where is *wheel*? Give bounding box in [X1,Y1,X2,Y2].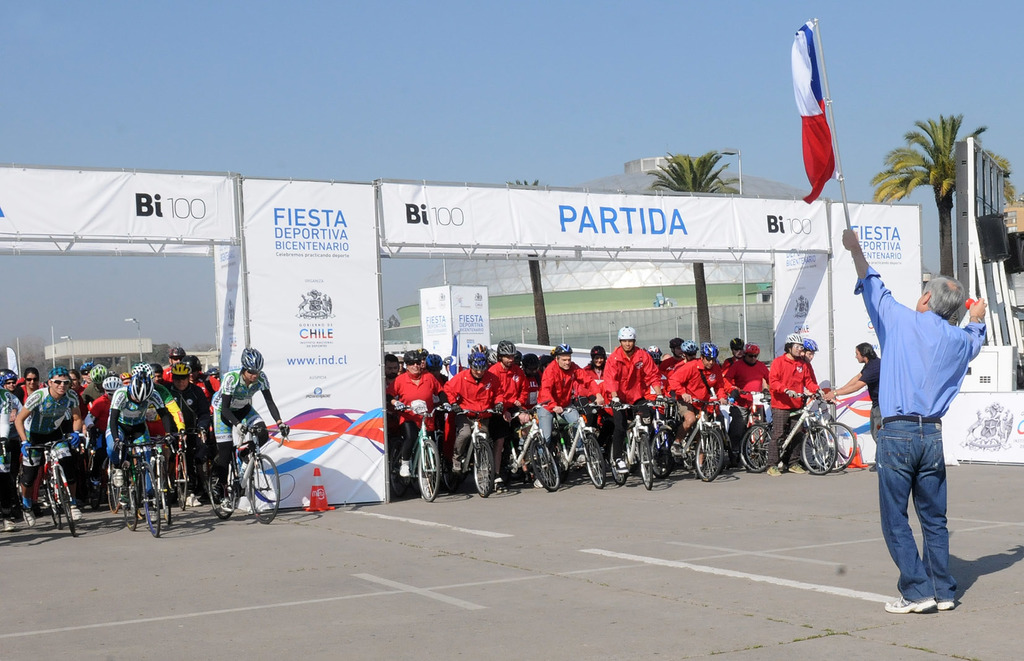
[600,433,632,486].
